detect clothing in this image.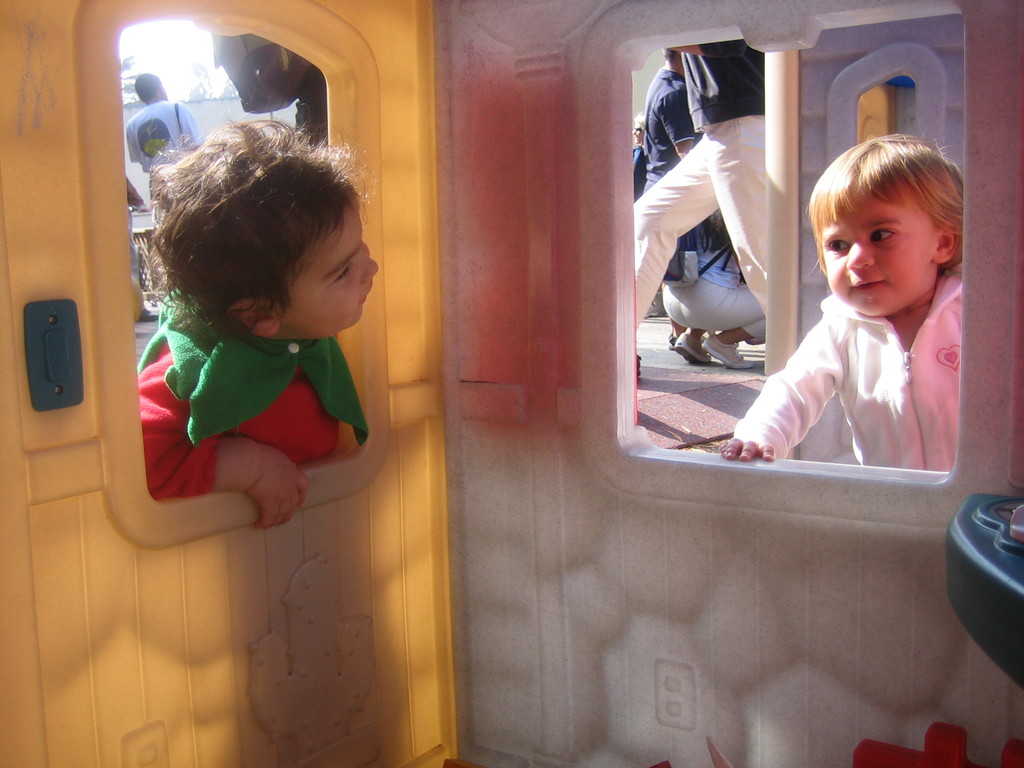
Detection: (x1=127, y1=102, x2=205, y2=202).
